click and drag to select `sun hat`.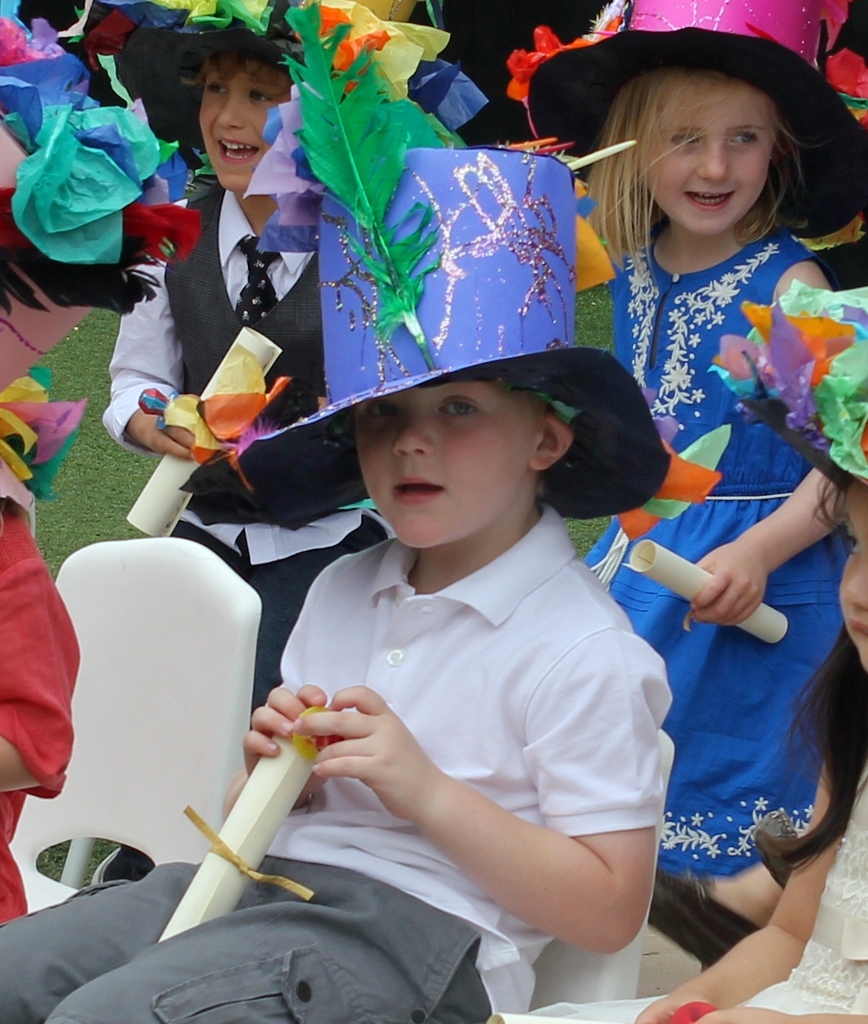
Selection: crop(500, 0, 867, 250).
